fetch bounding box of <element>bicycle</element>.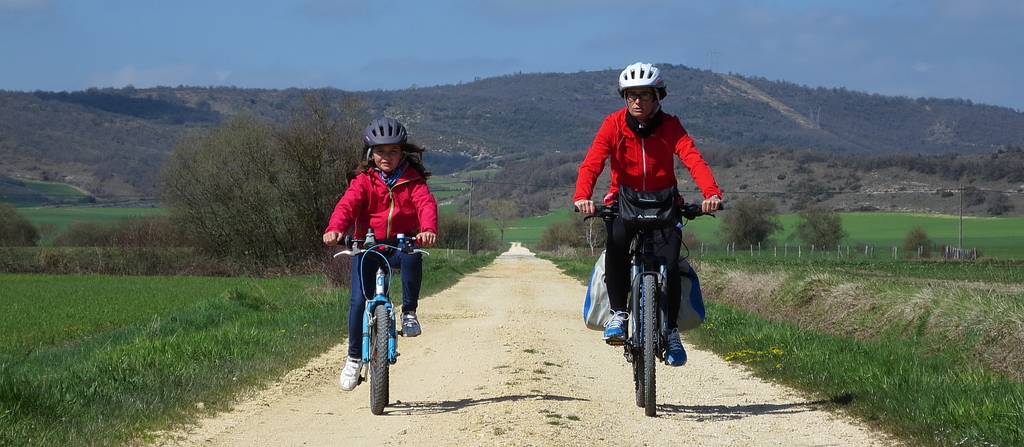
Bbox: x1=588, y1=176, x2=710, y2=394.
